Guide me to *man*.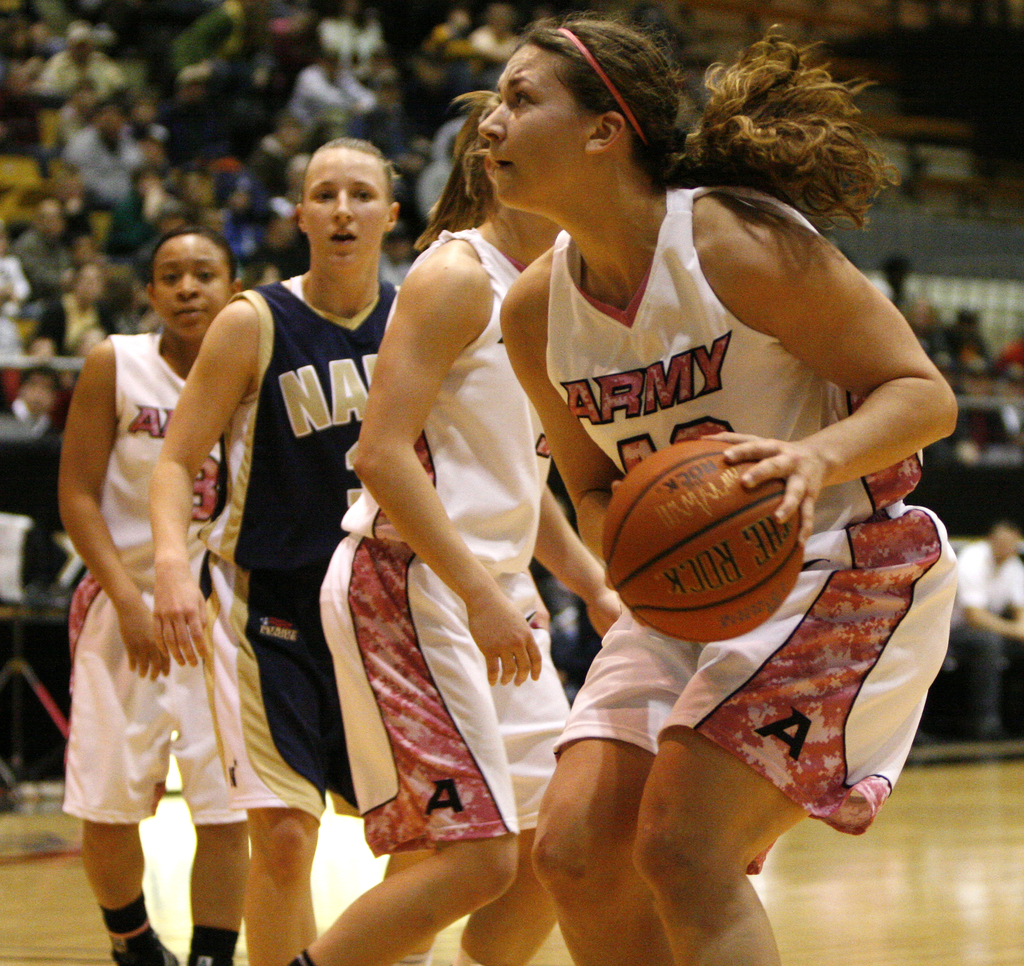
Guidance: rect(950, 514, 1023, 740).
